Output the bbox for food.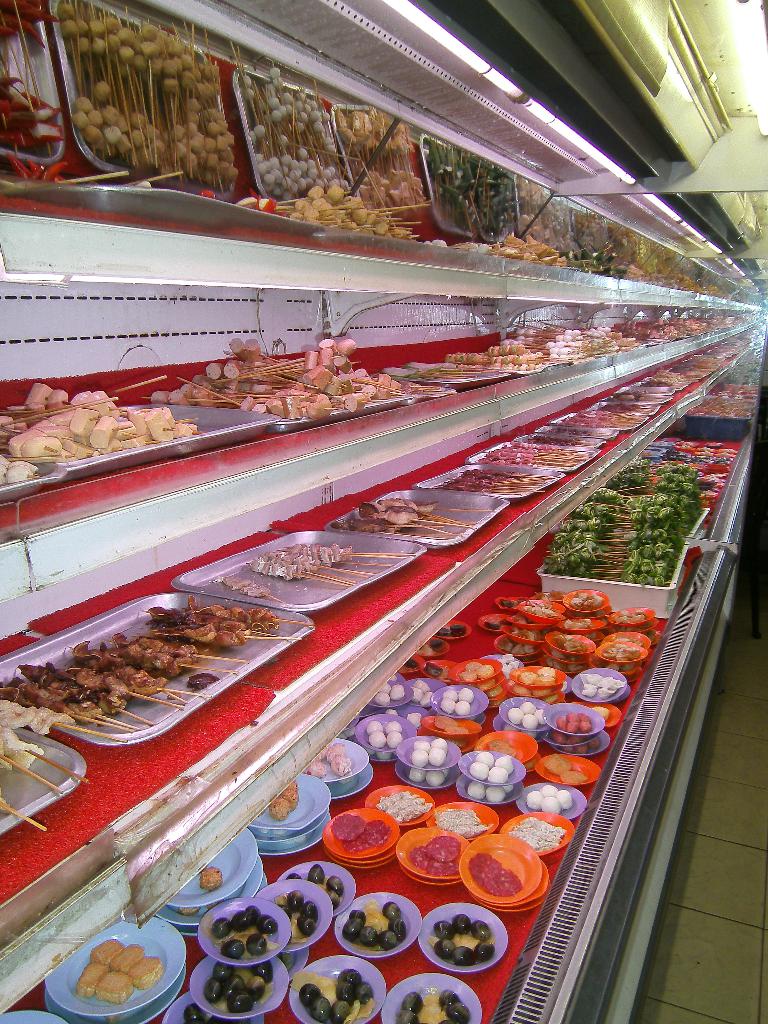
(left=406, top=656, right=420, bottom=671).
